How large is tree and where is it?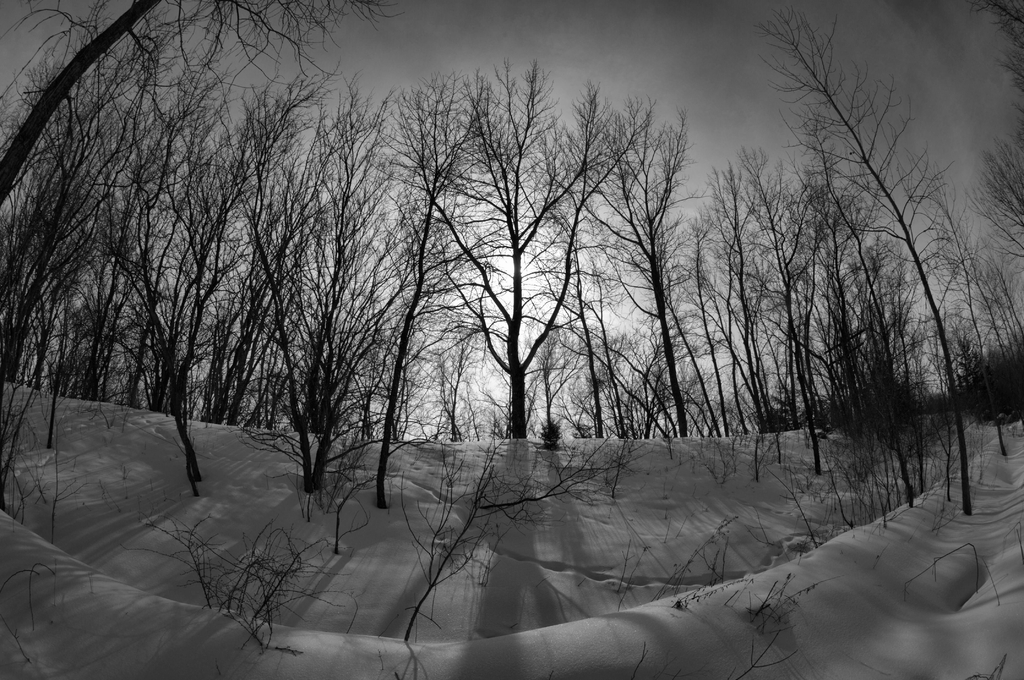
Bounding box: 0:0:406:206.
